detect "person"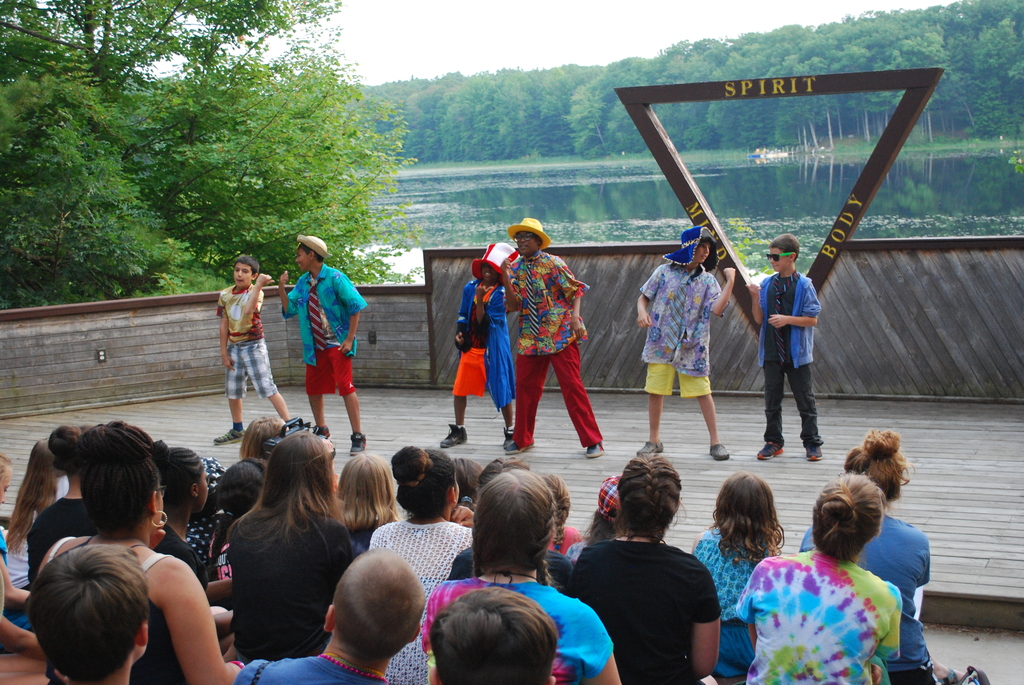
rect(10, 443, 68, 549)
